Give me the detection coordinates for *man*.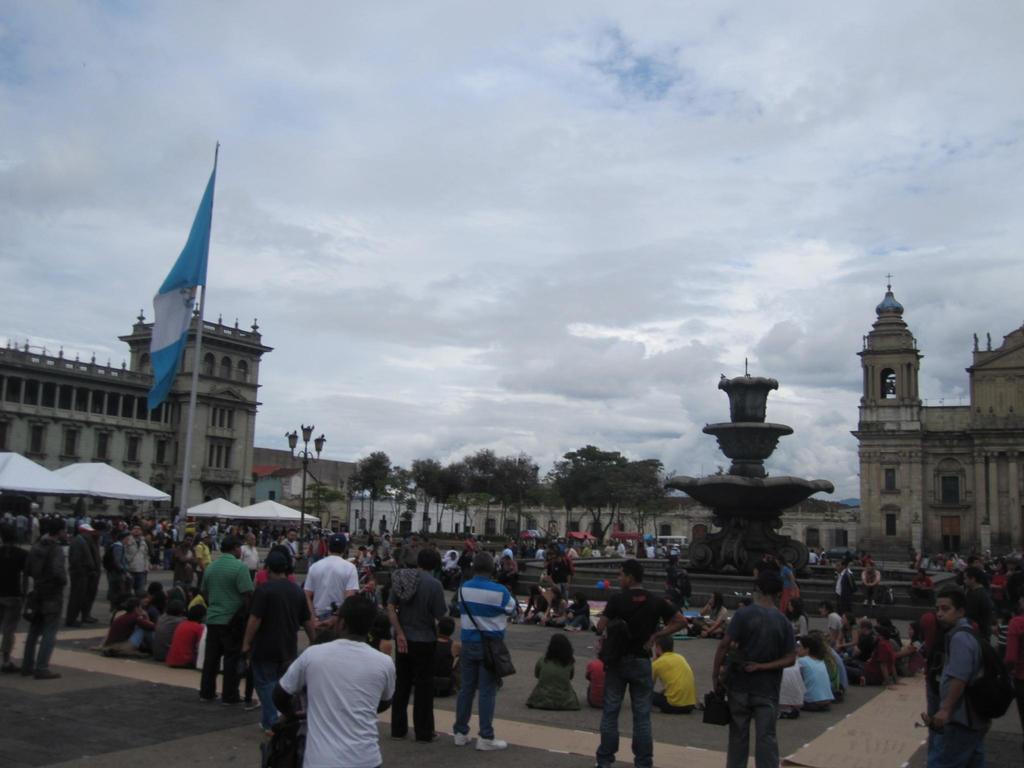
(87, 523, 108, 622).
